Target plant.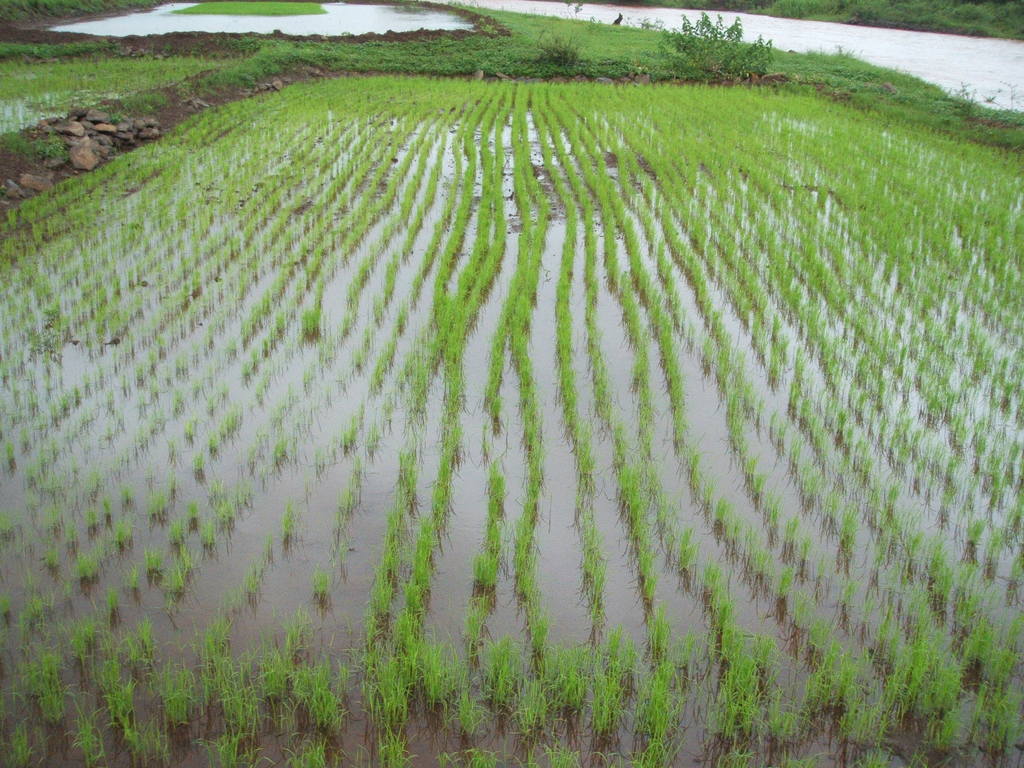
Target region: x1=8 y1=130 x2=24 y2=162.
